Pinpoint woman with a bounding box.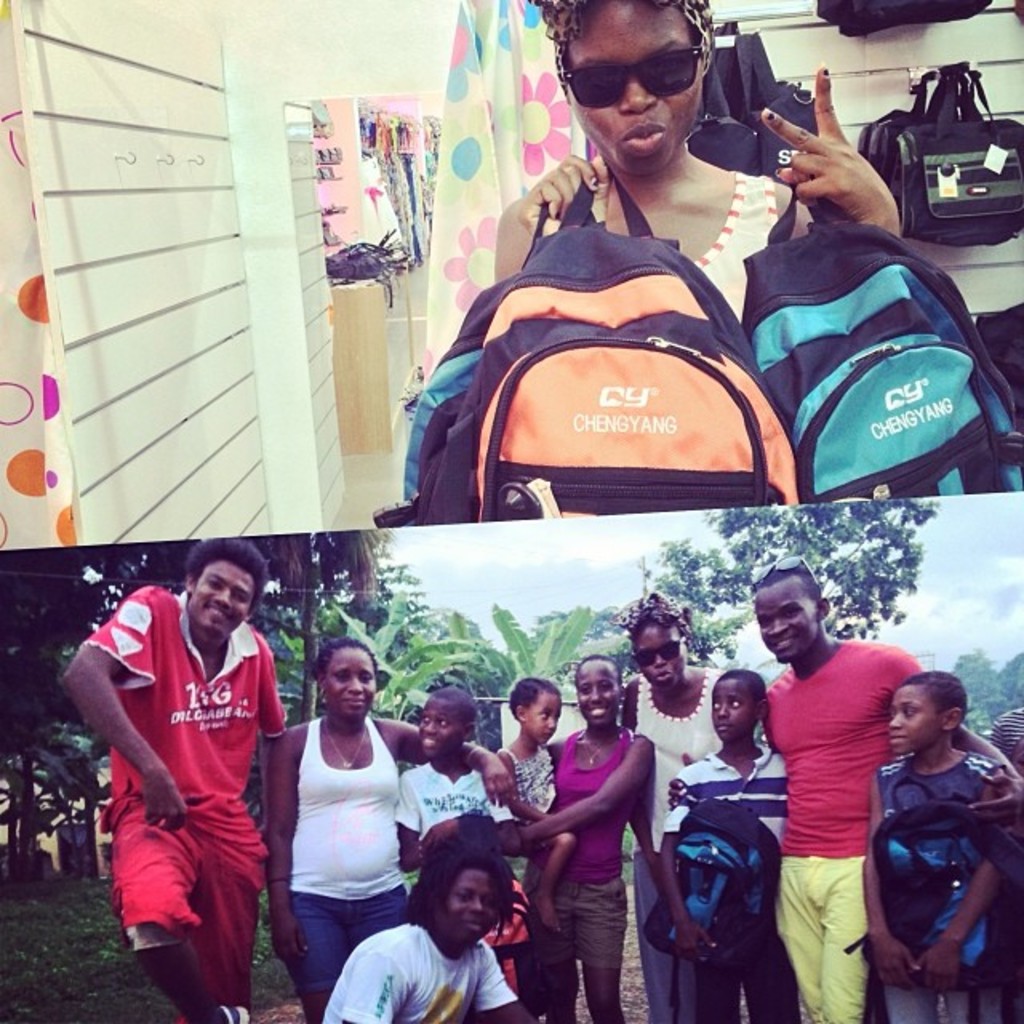
box(523, 690, 664, 1018).
